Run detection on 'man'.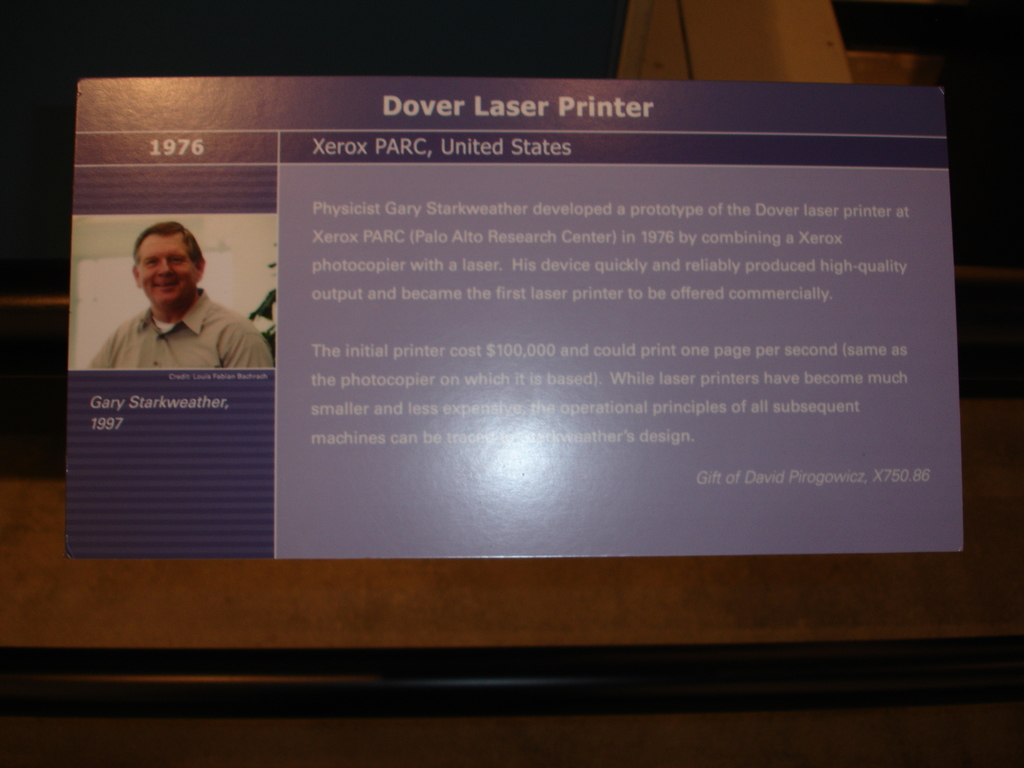
Result: region(88, 231, 265, 376).
